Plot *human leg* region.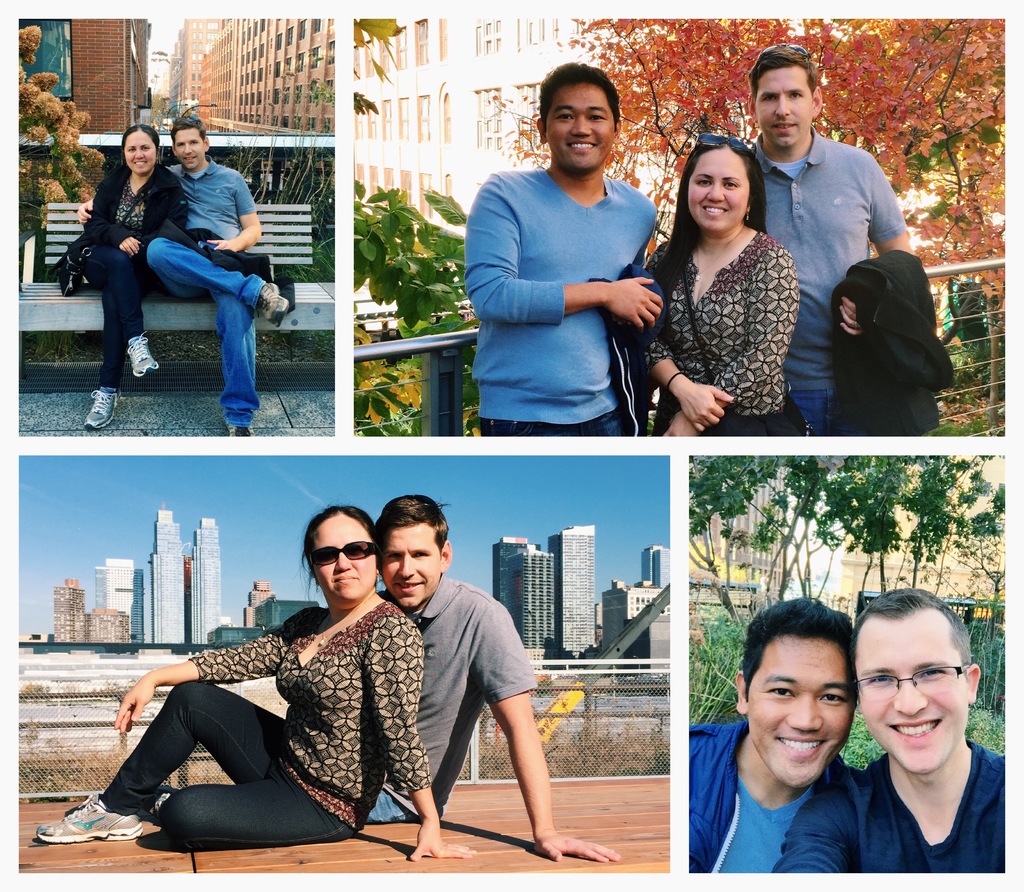
Plotted at locate(34, 683, 444, 845).
